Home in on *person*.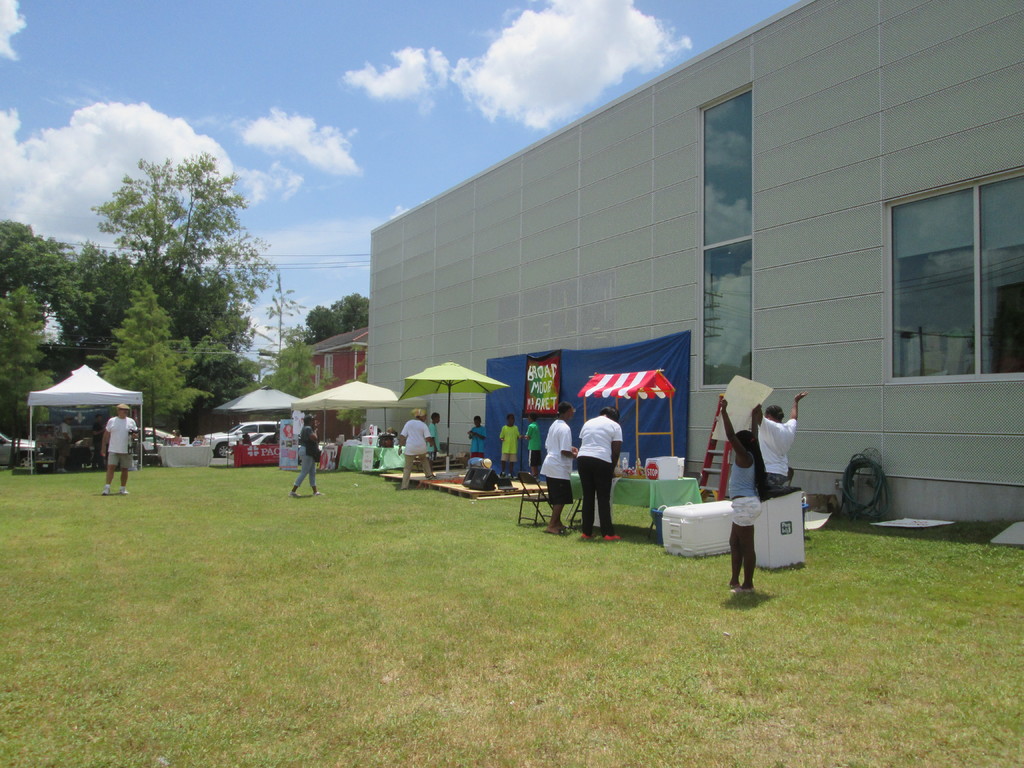
Homed in at {"x1": 55, "y1": 415, "x2": 75, "y2": 472}.
